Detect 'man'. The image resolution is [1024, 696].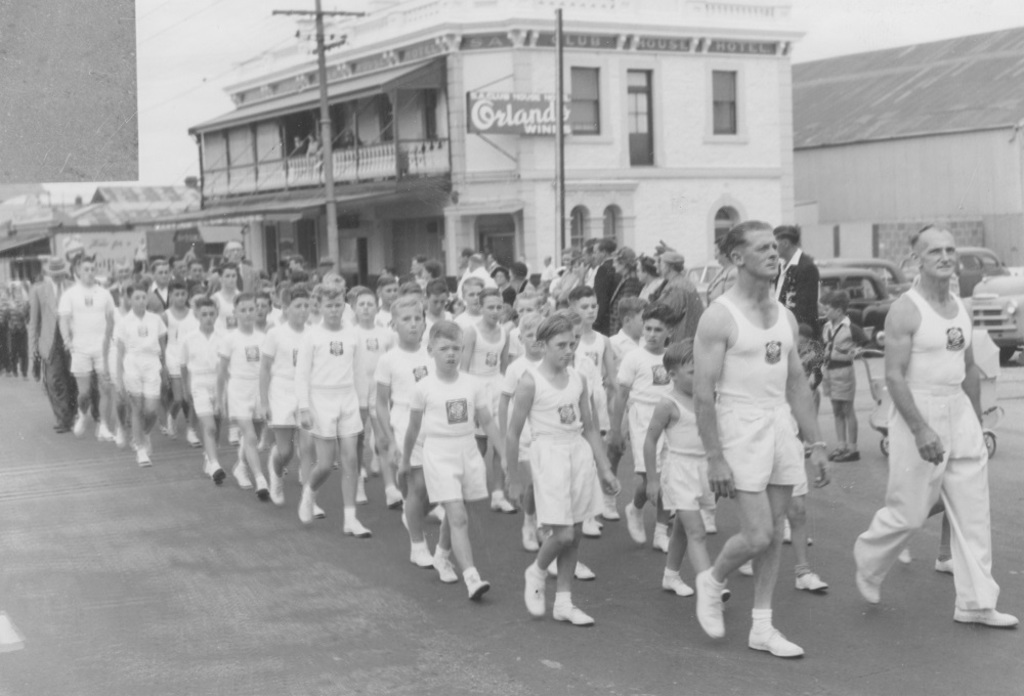
crop(31, 254, 76, 432).
